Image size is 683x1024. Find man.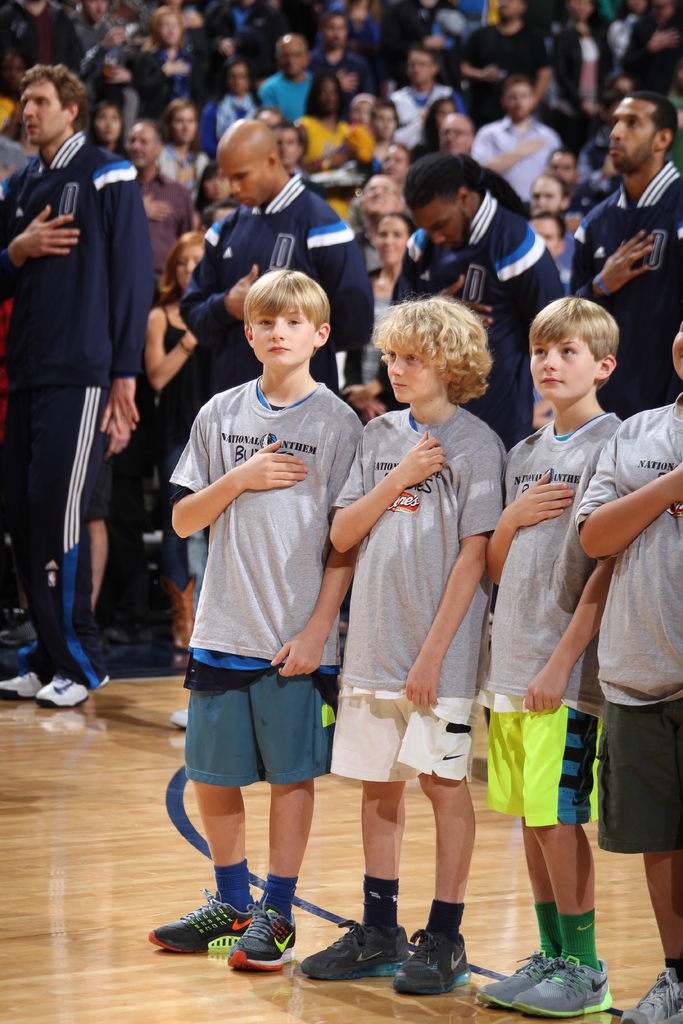
[385,44,471,151].
